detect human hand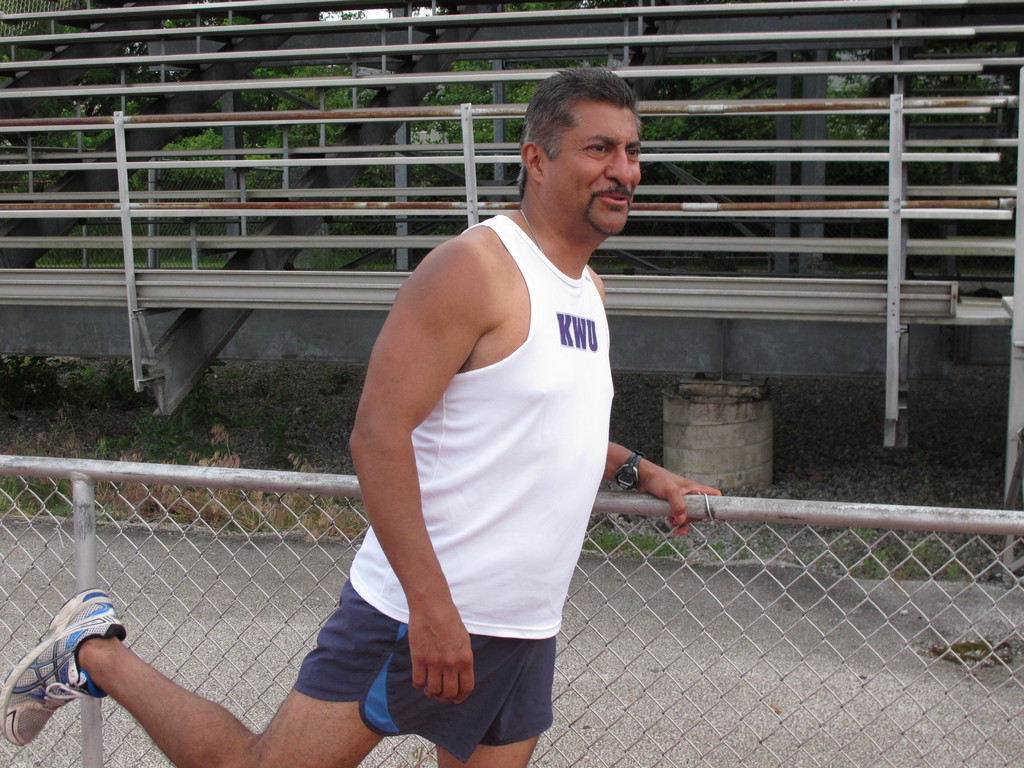
636/458/719/545
